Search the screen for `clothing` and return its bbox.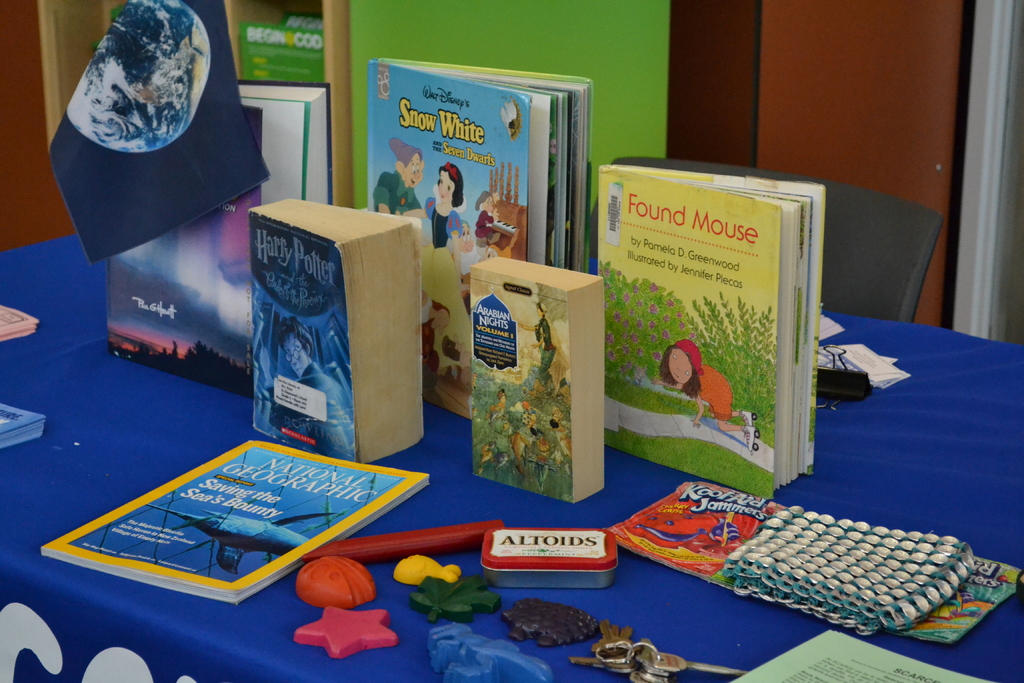
Found: (x1=418, y1=192, x2=462, y2=244).
